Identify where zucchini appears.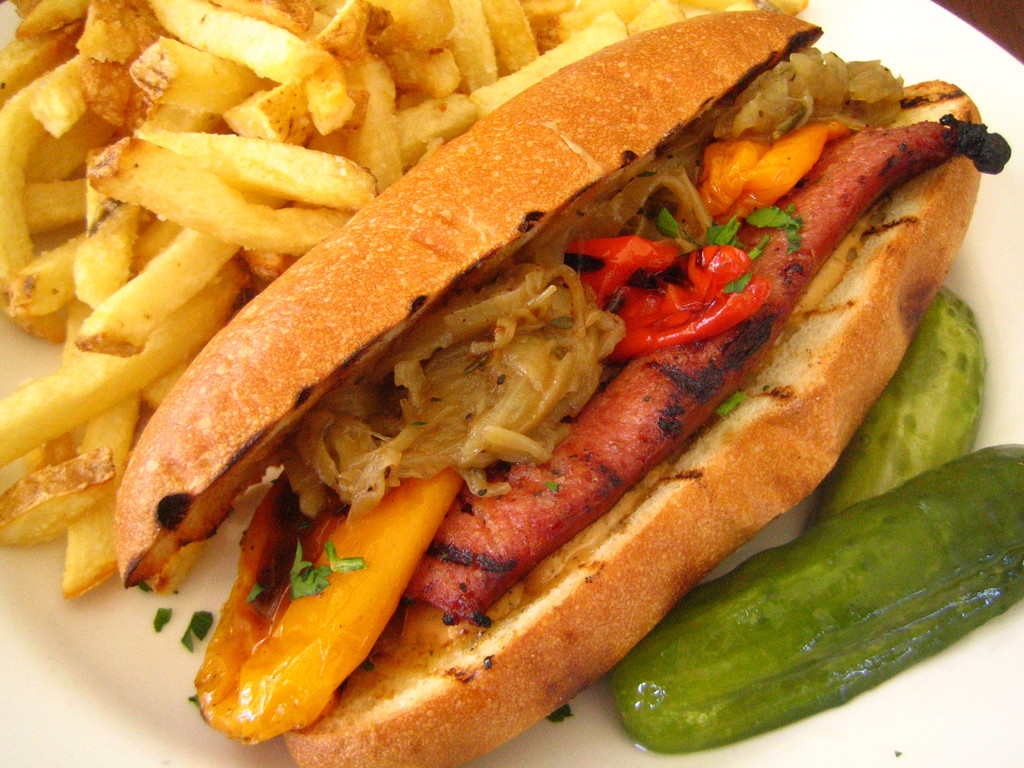
Appears at pyautogui.locateOnScreen(588, 425, 987, 744).
